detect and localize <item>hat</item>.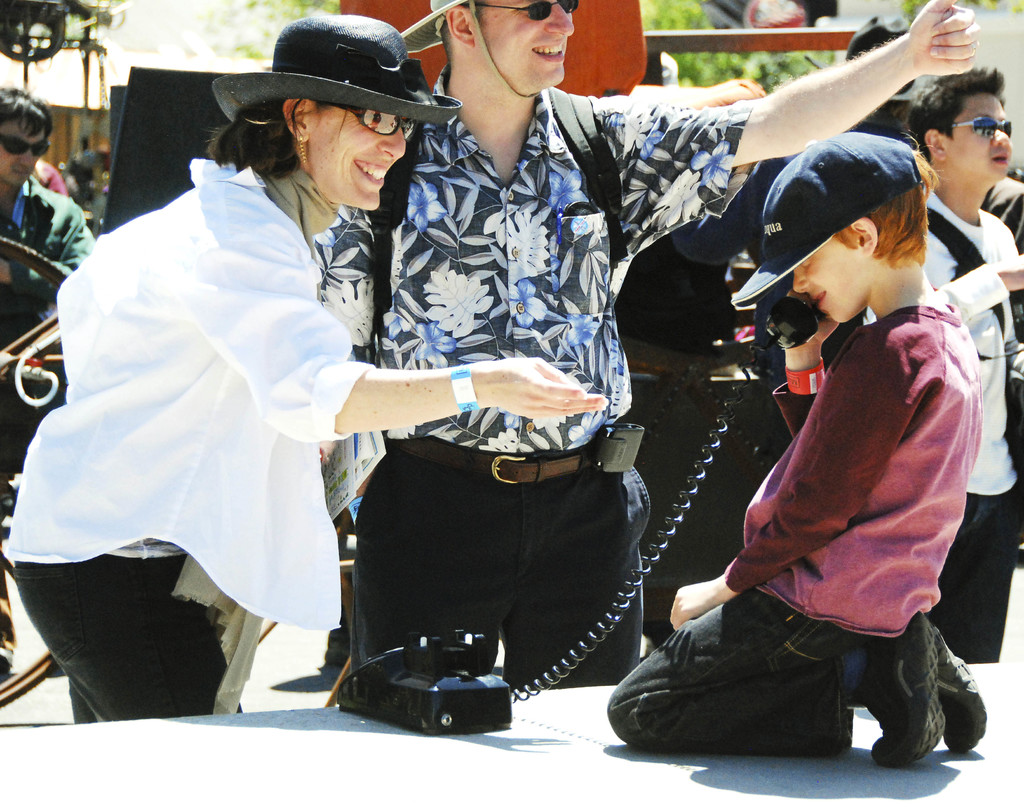
Localized at [400,0,542,99].
